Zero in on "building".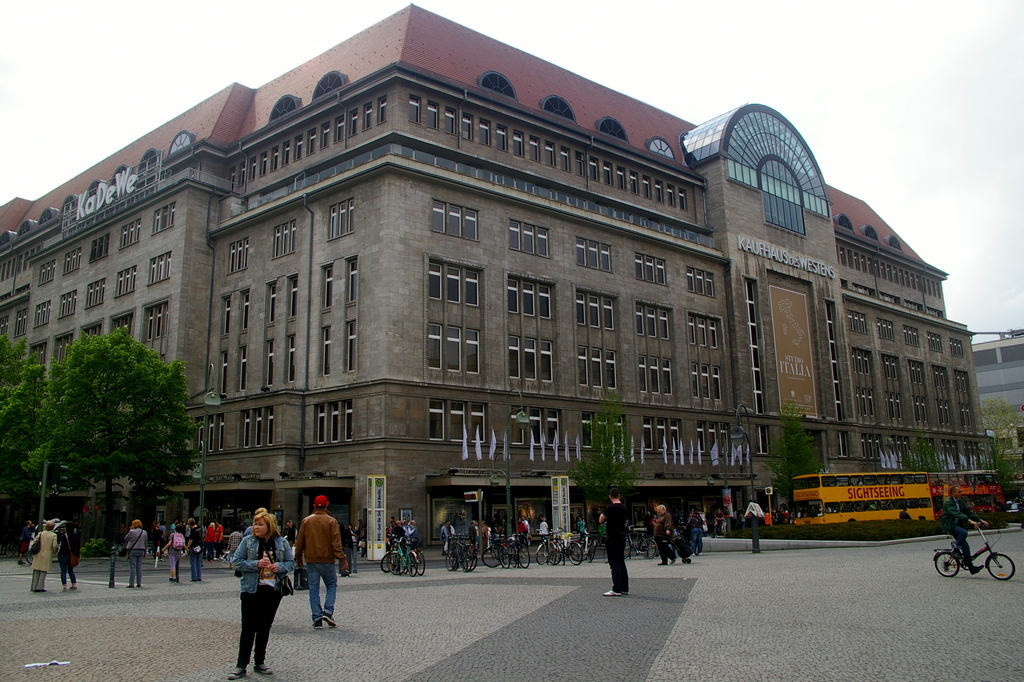
Zeroed in: left=967, top=324, right=1023, bottom=494.
